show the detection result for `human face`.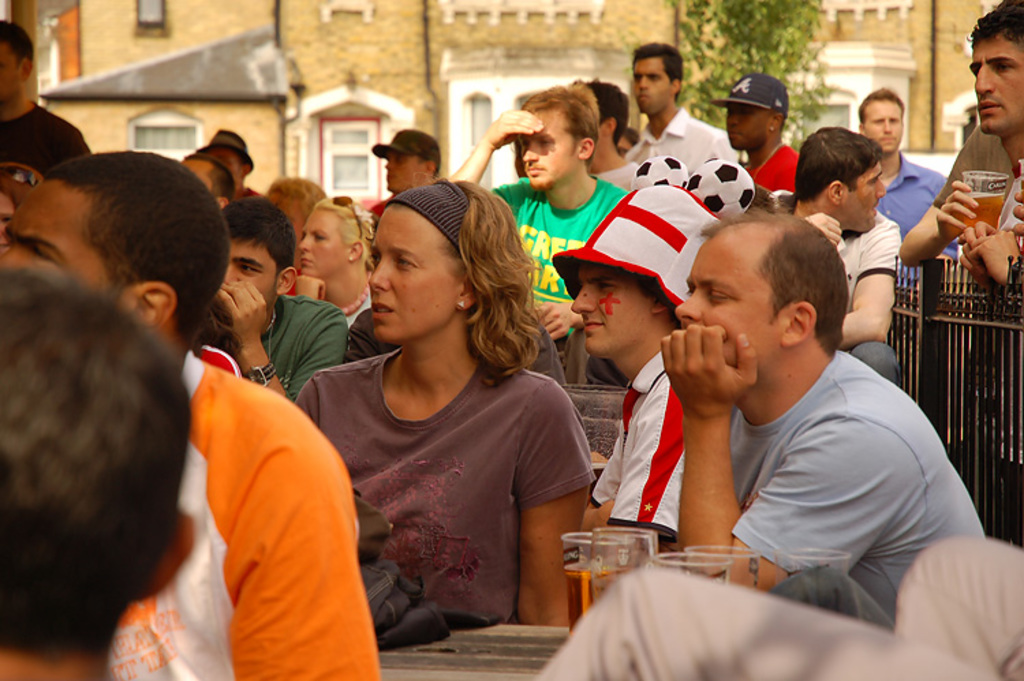
631 55 666 113.
